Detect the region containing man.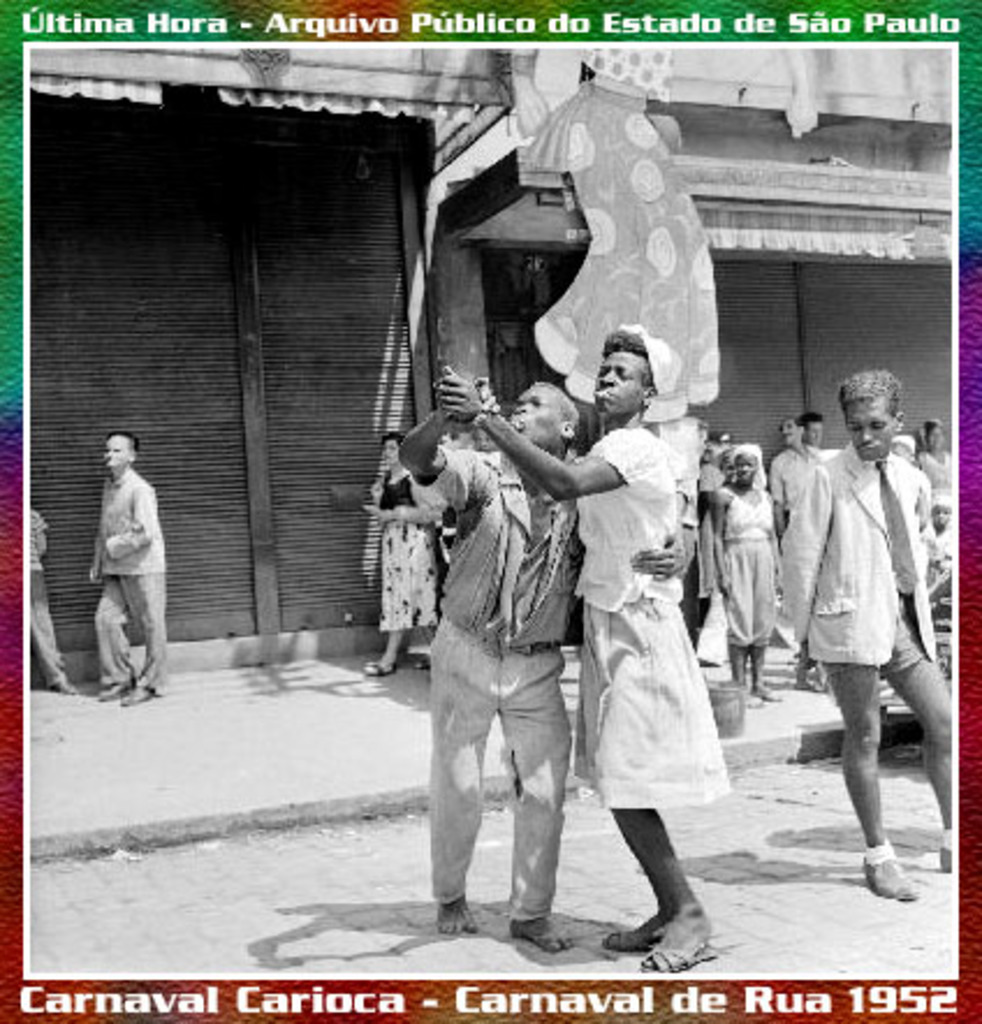
<box>769,412,843,681</box>.
